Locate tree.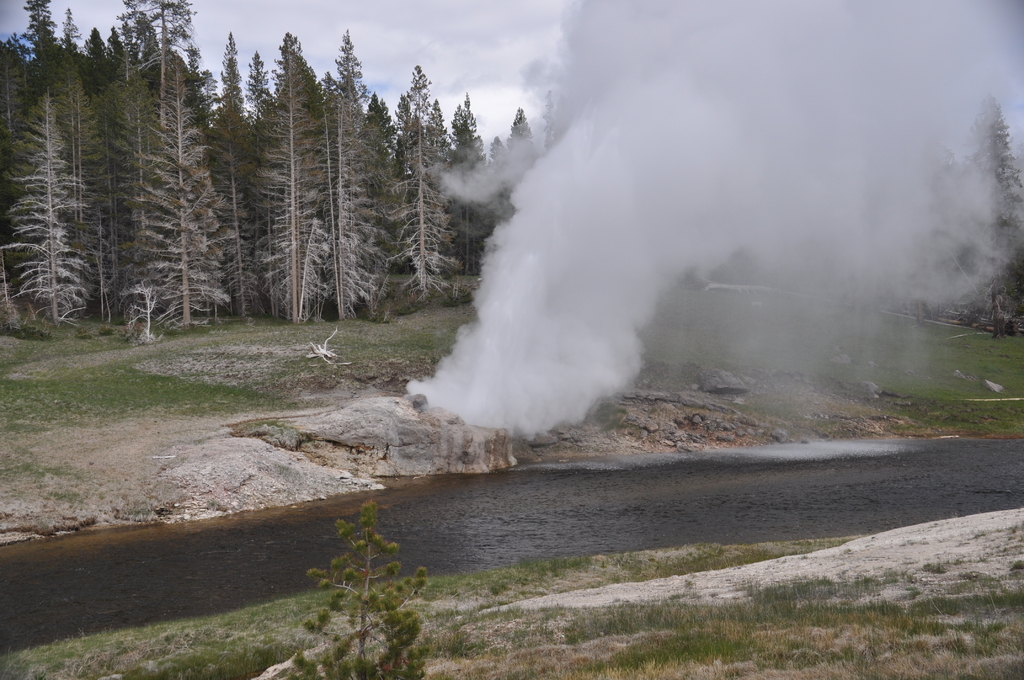
Bounding box: [x1=284, y1=499, x2=426, y2=679].
